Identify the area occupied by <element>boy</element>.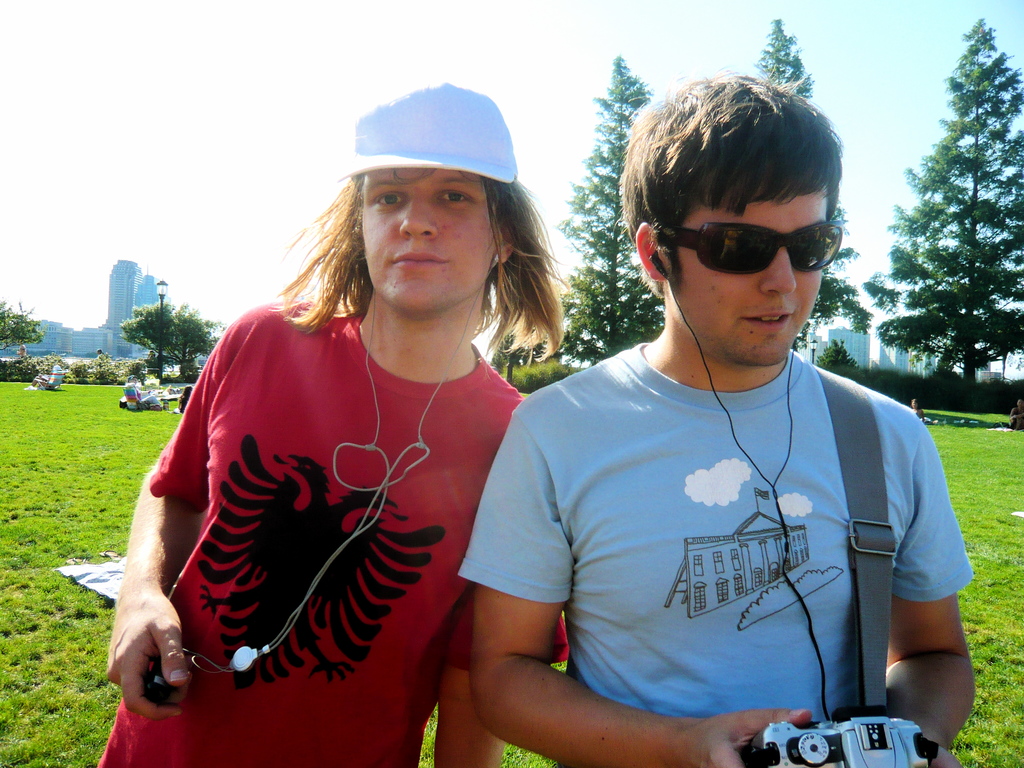
Area: crop(97, 83, 569, 767).
